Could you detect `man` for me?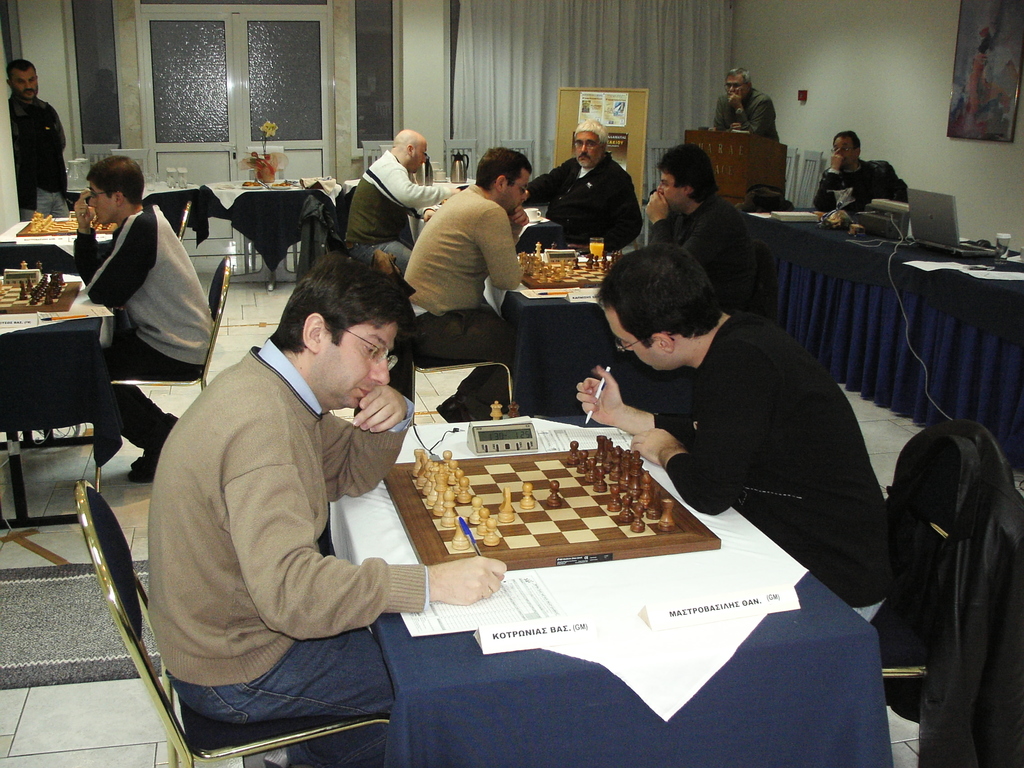
Detection result: <region>134, 232, 444, 740</region>.
